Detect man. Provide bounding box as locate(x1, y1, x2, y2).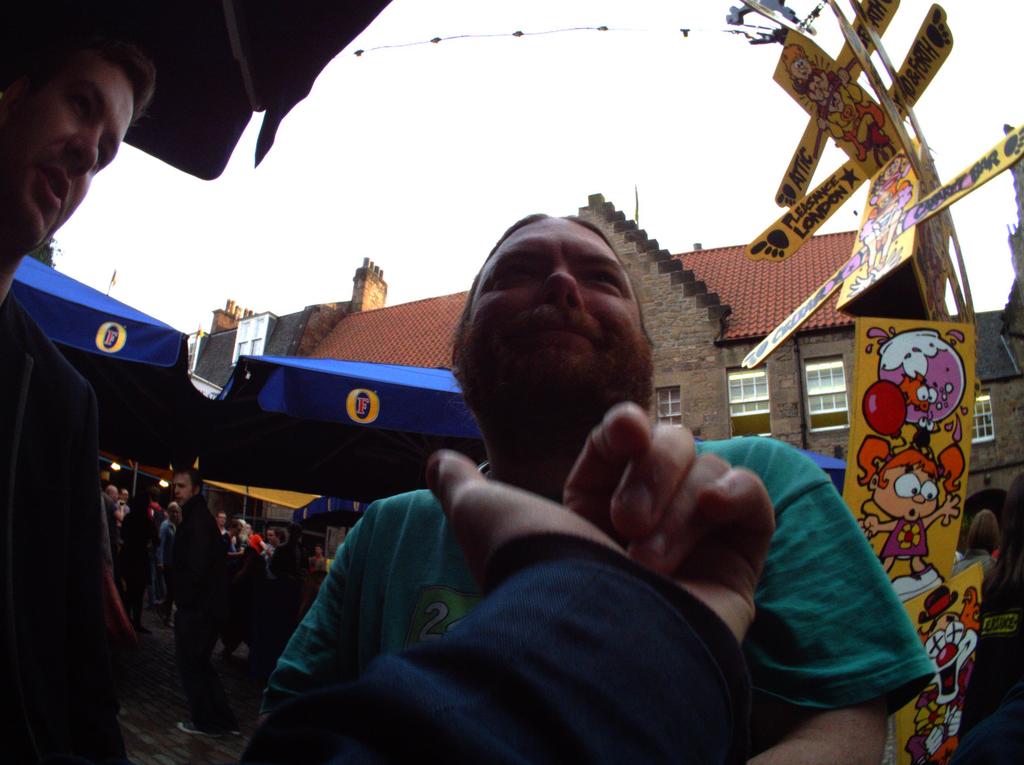
locate(0, 0, 150, 764).
